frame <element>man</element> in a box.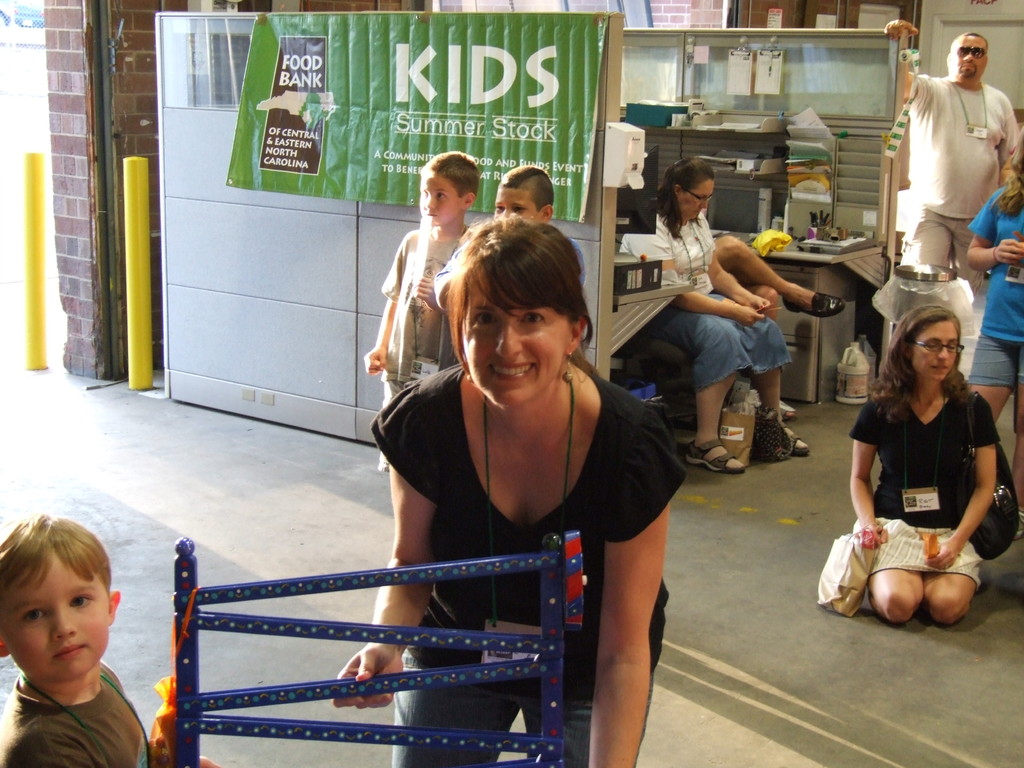
bbox(893, 35, 1019, 283).
